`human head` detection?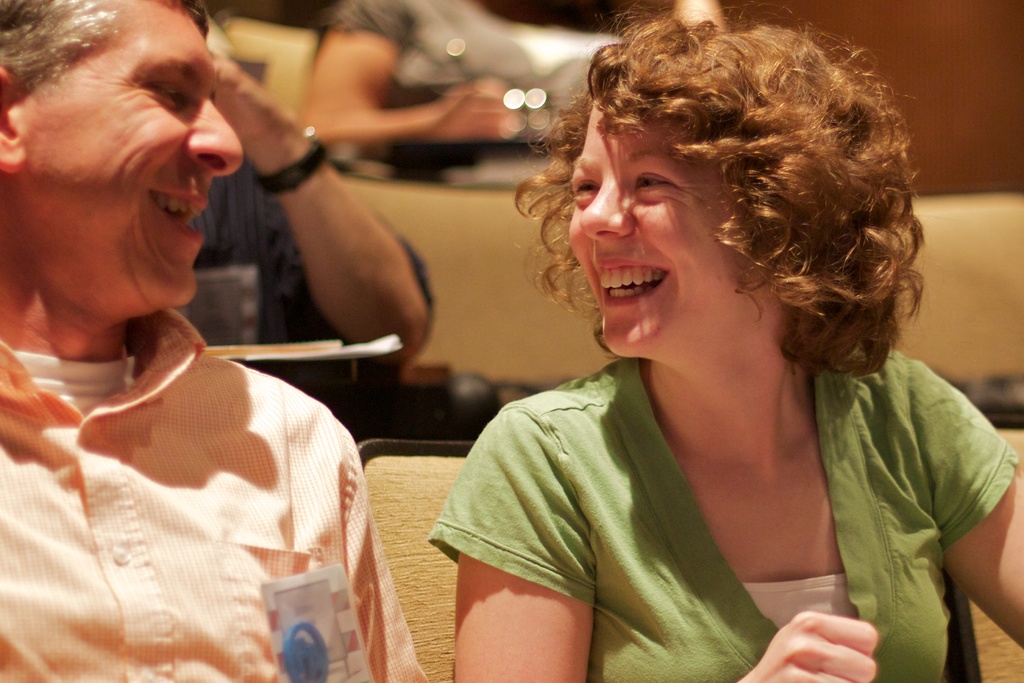
532, 3, 925, 397
